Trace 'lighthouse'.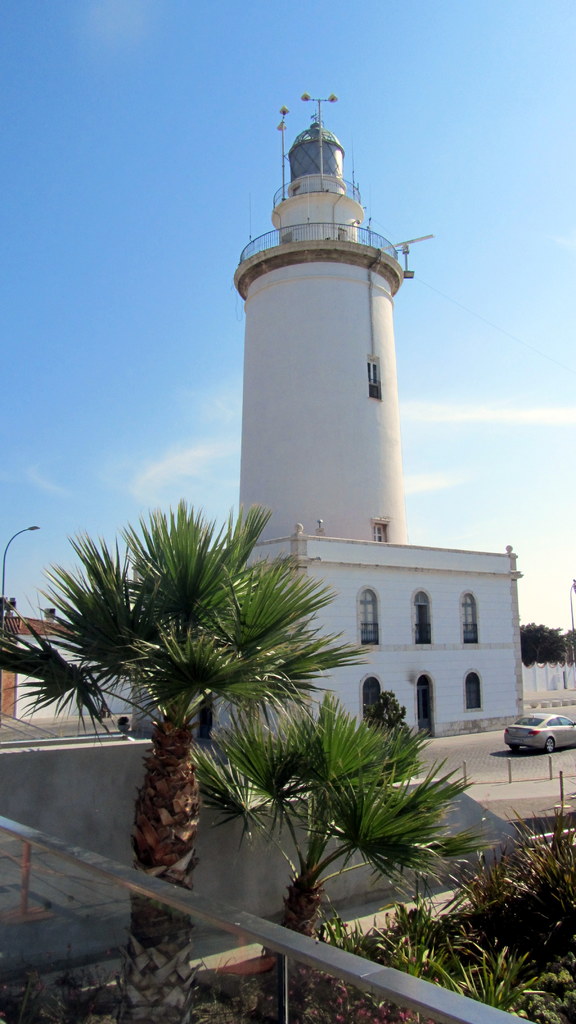
Traced to [235,89,428,542].
